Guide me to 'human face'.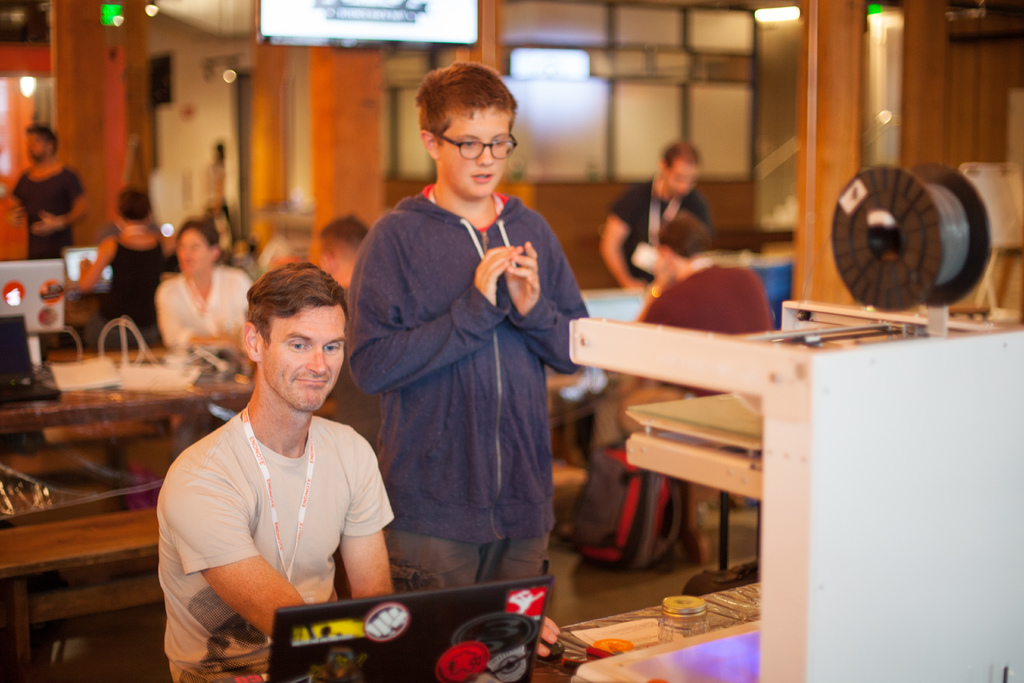
Guidance: (left=261, top=303, right=346, bottom=417).
